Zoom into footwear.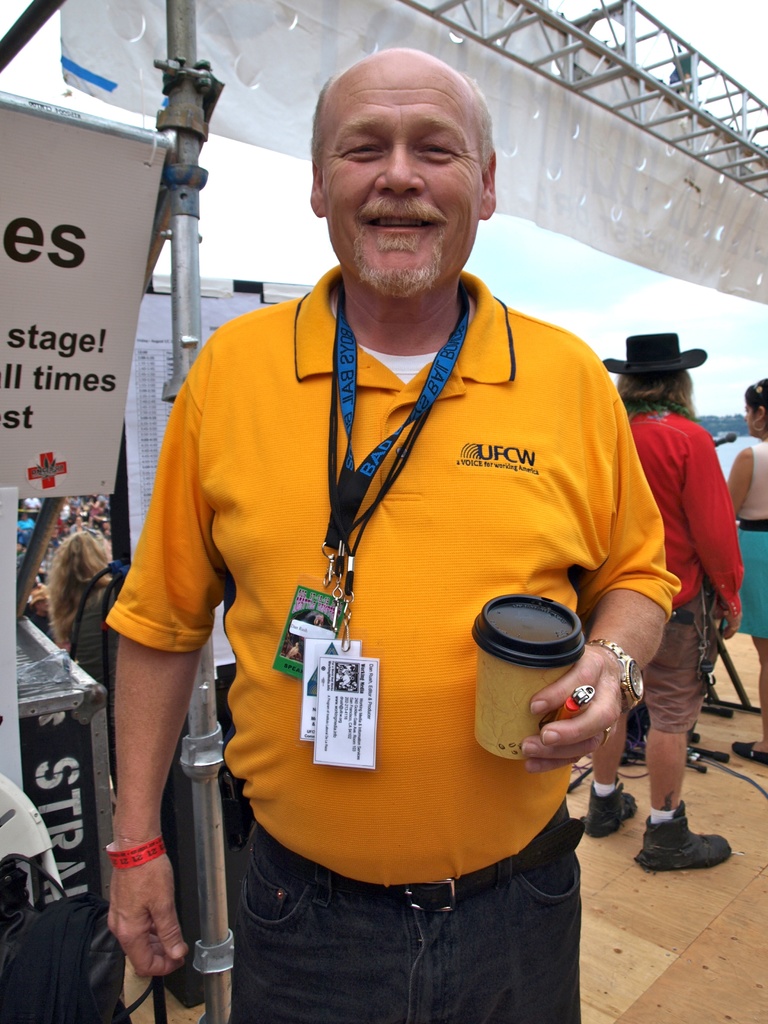
Zoom target: <bbox>582, 778, 637, 848</bbox>.
